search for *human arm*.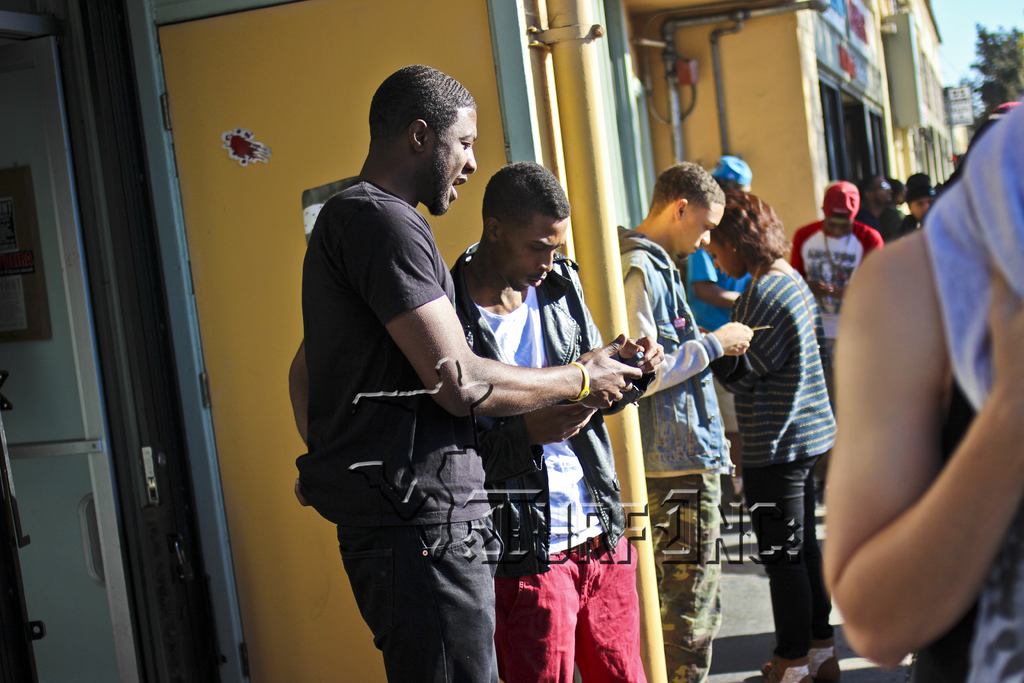
Found at 339:202:644:420.
